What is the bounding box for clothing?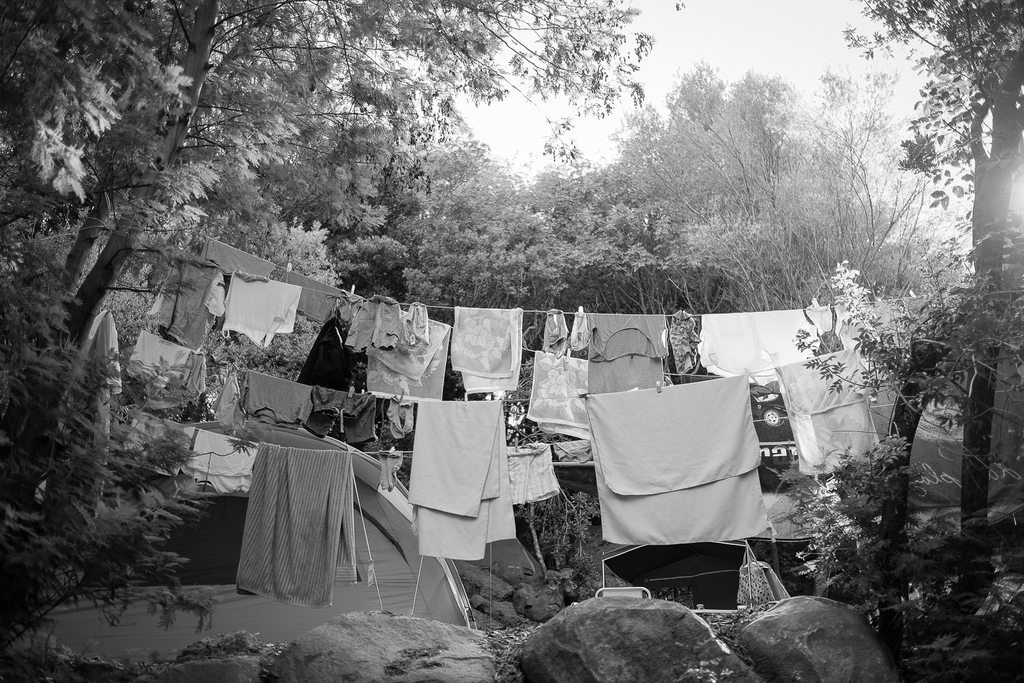
<region>296, 286, 343, 326</region>.
